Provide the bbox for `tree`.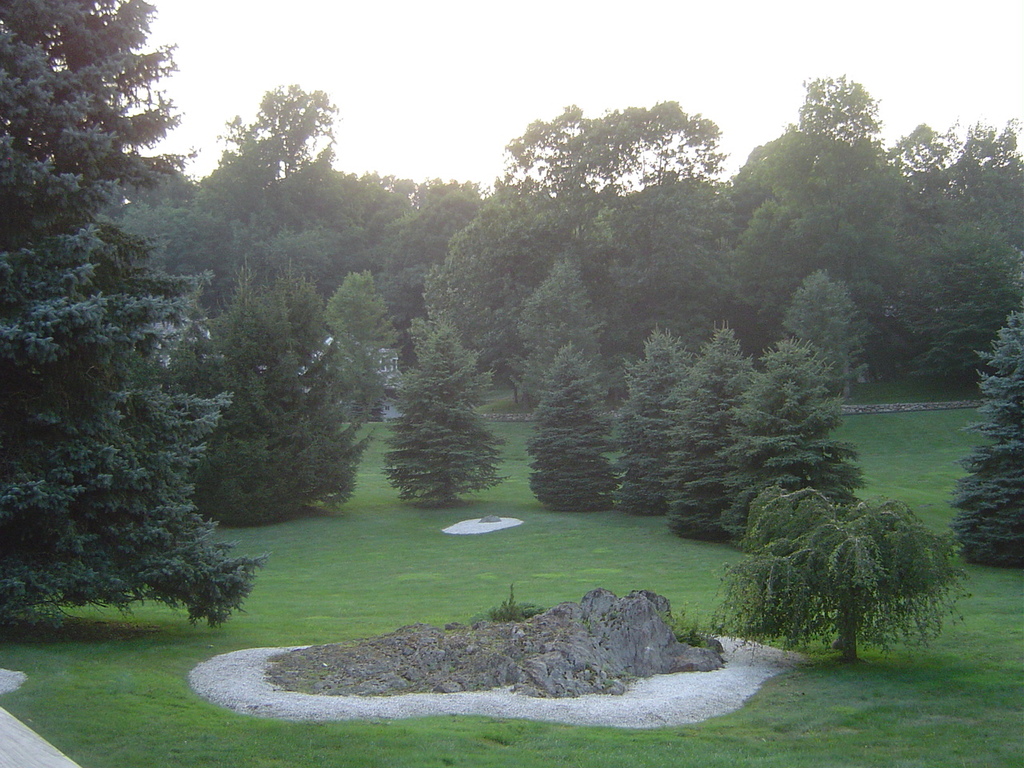
box(386, 325, 514, 509).
